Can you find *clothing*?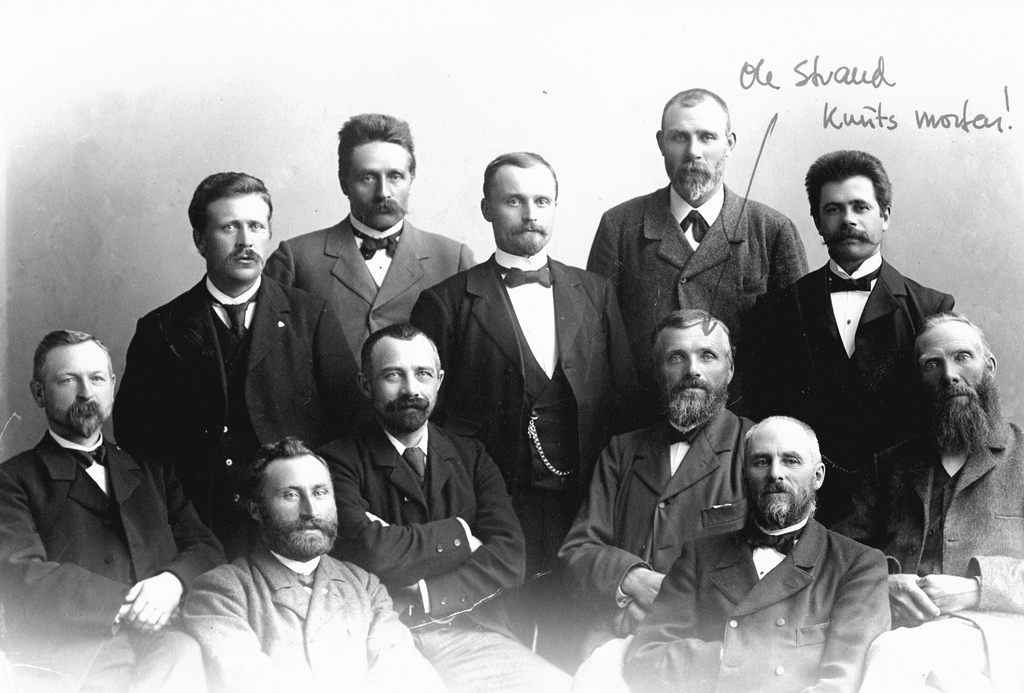
Yes, bounding box: locate(835, 445, 1023, 596).
